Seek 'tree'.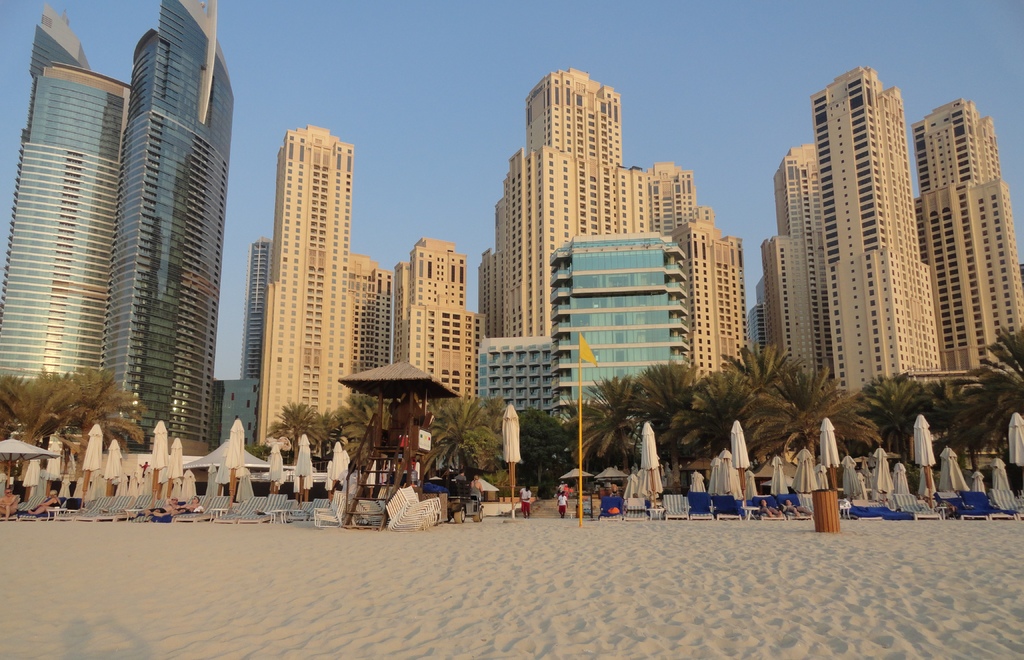
bbox=[433, 391, 496, 483].
